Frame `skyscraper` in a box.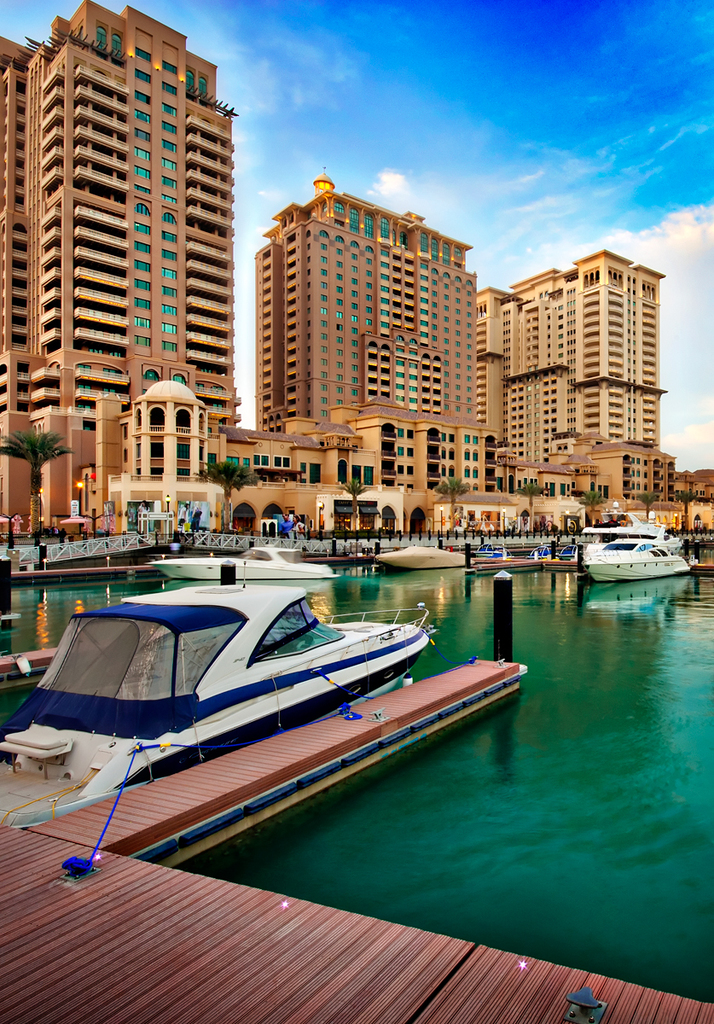
<bbox>3, 10, 264, 511</bbox>.
